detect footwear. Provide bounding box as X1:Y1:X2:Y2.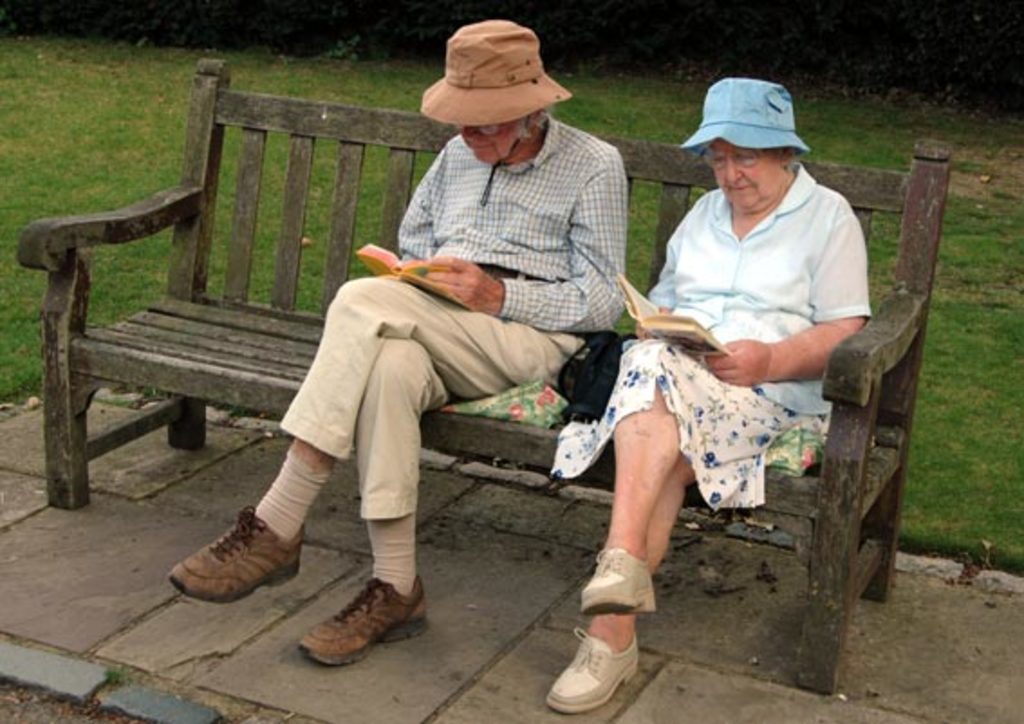
583:547:654:617.
